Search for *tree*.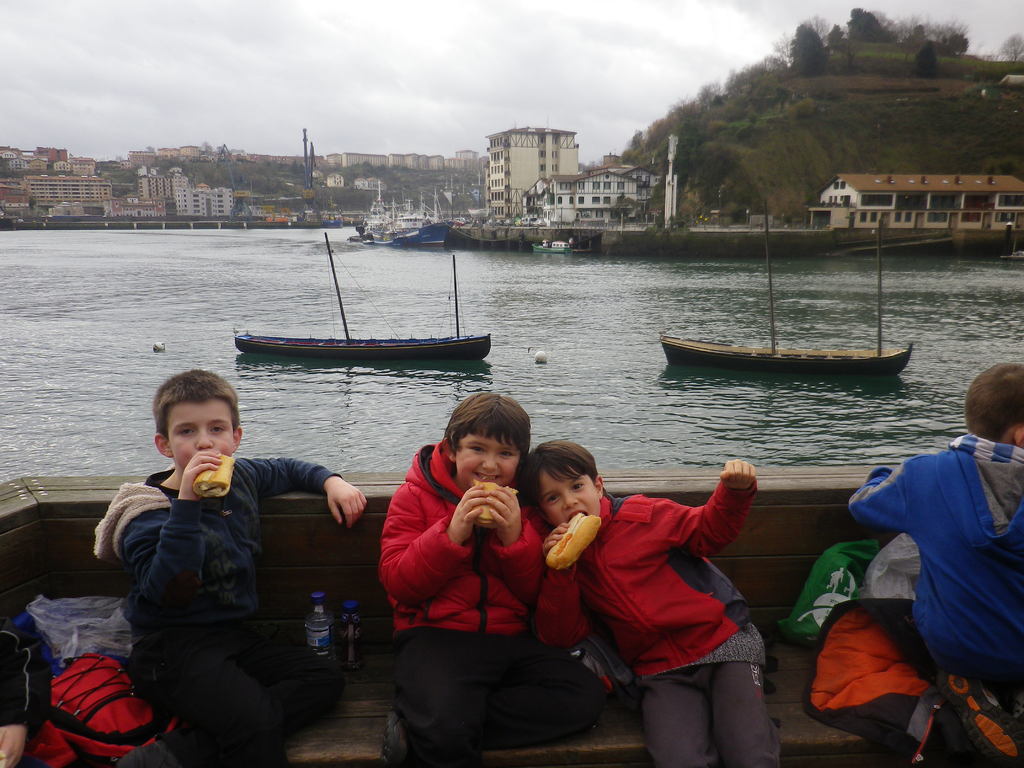
Found at 785, 21, 831, 76.
